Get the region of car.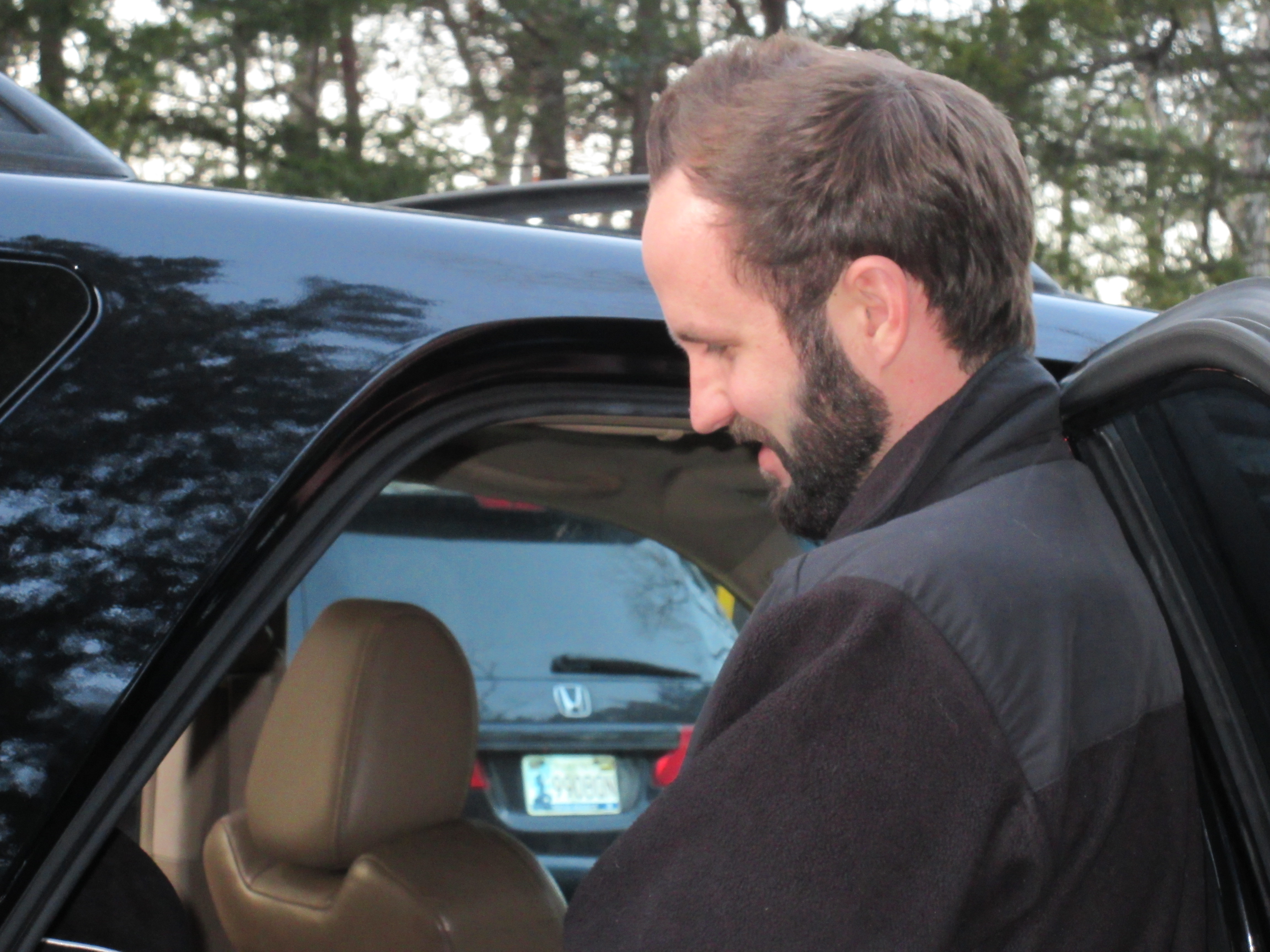
box=[73, 132, 204, 245].
